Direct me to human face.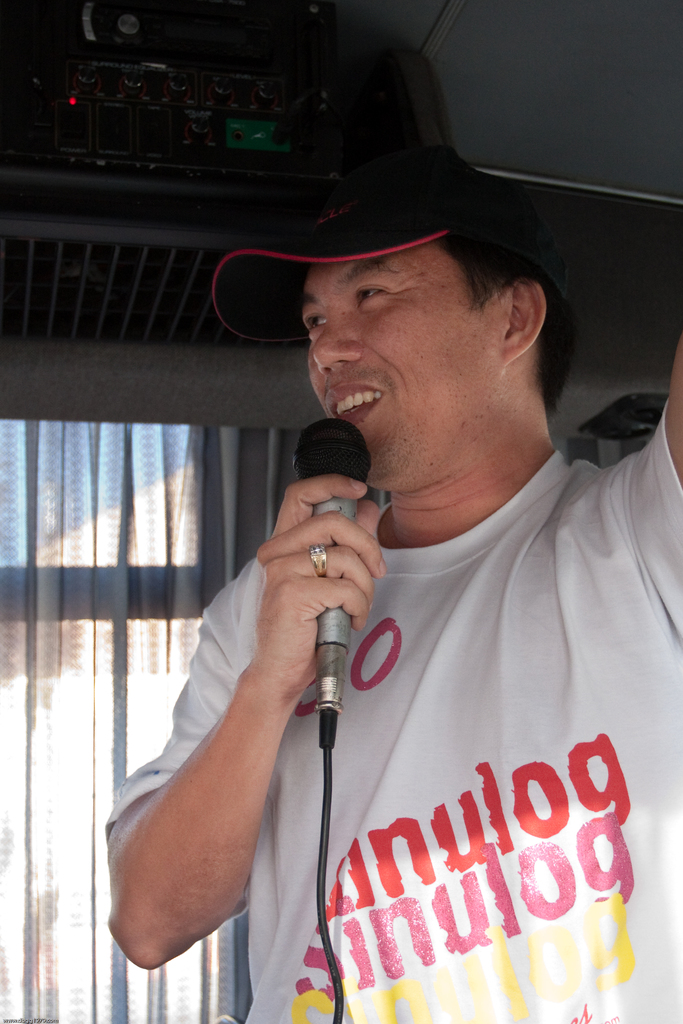
Direction: 291, 241, 502, 489.
